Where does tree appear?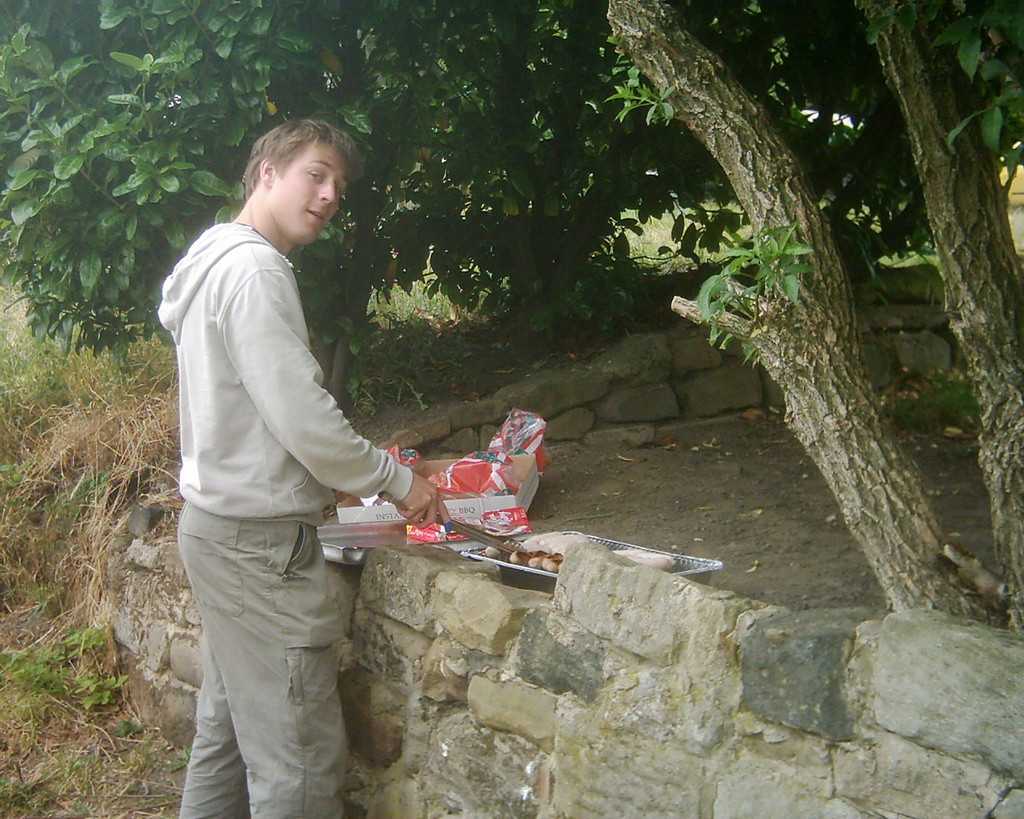
Appears at bbox=(604, 0, 1023, 632).
